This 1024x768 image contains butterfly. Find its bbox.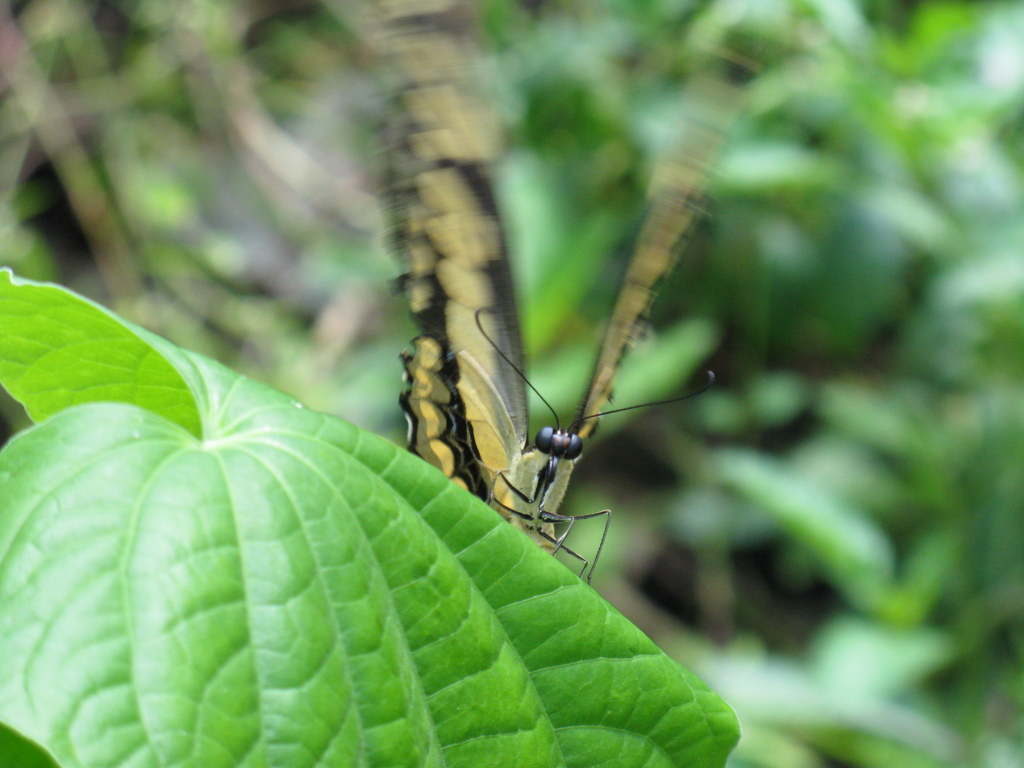
(left=394, top=268, right=748, bottom=596).
